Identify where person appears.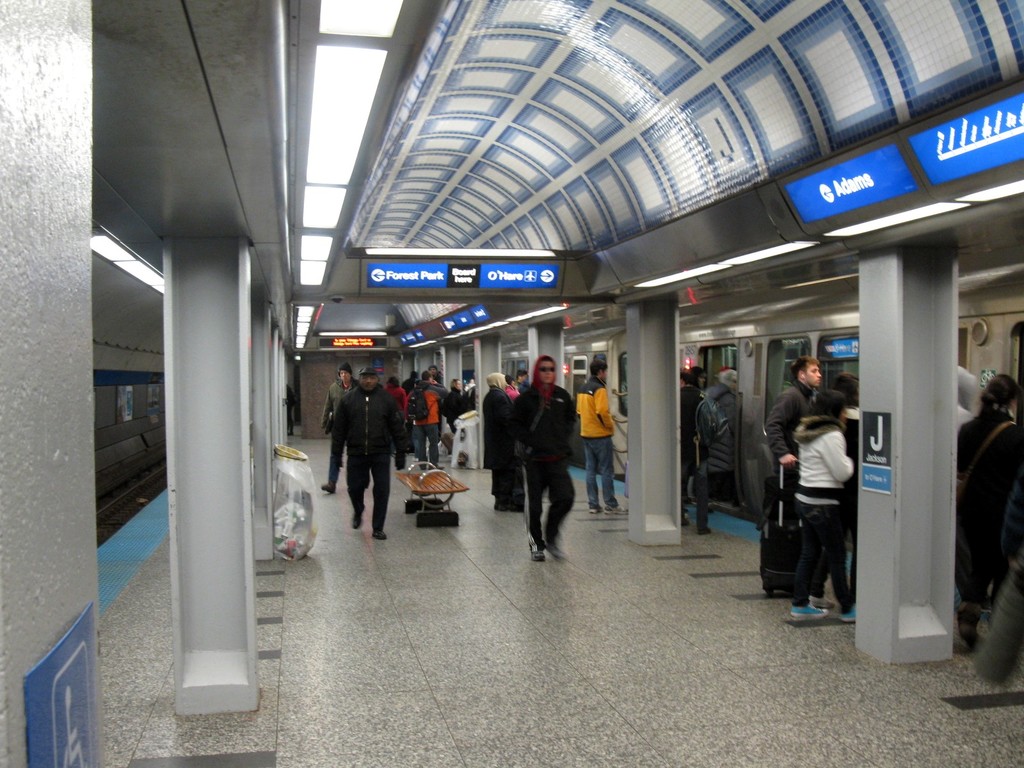
Appears at Rect(440, 379, 467, 430).
